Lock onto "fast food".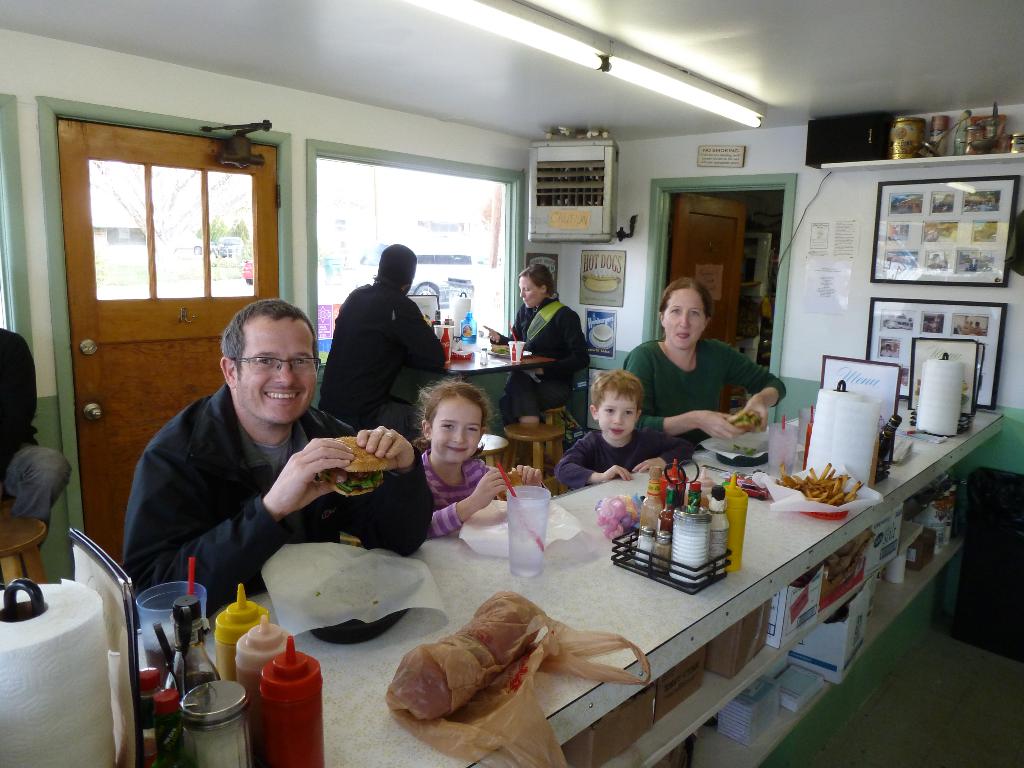
Locked: <box>725,409,760,429</box>.
